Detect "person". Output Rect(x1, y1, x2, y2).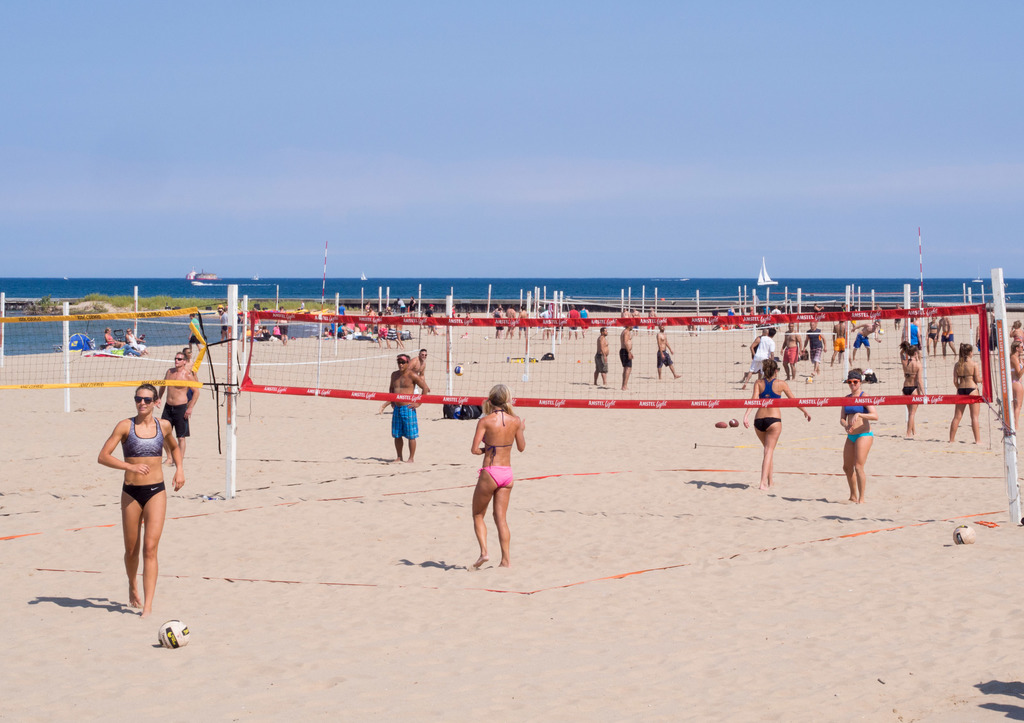
Rect(588, 326, 611, 386).
